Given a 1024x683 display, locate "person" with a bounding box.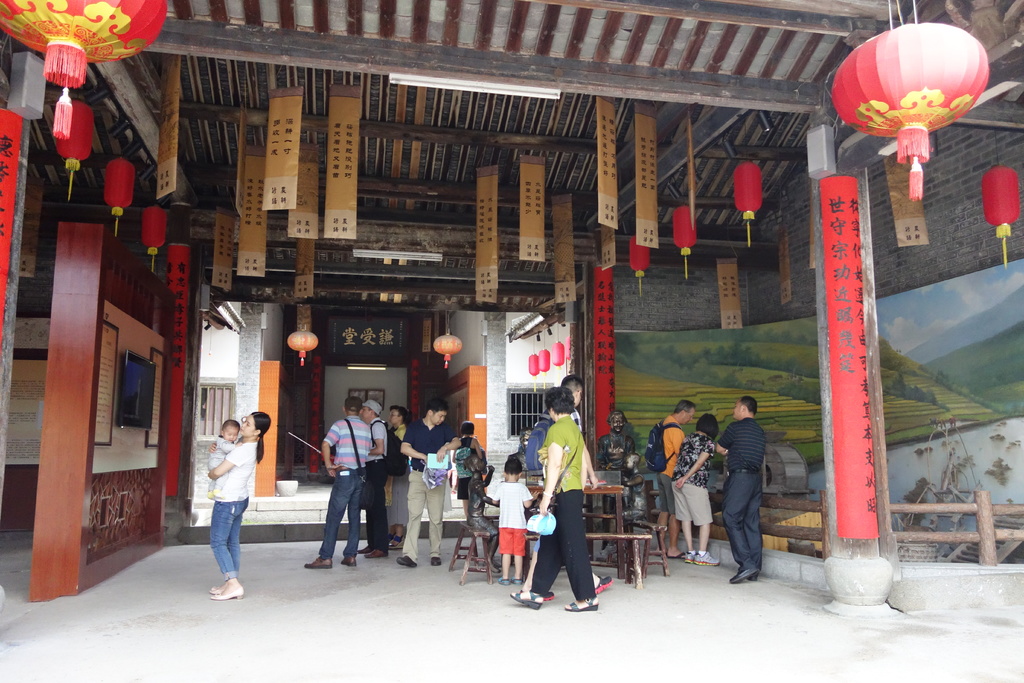
Located: bbox=(712, 401, 764, 586).
